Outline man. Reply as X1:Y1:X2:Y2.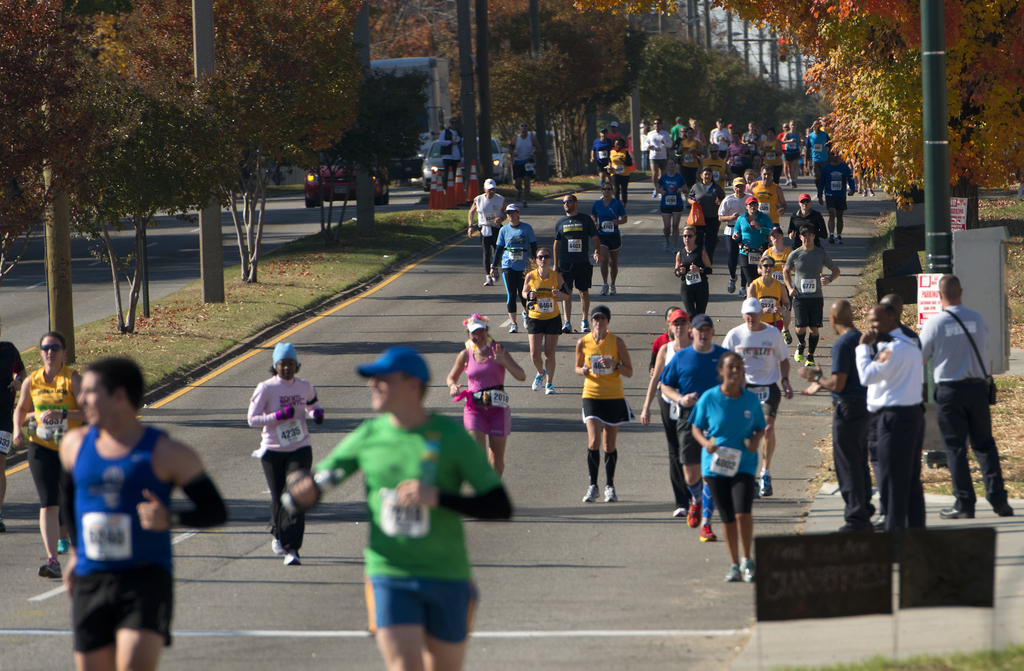
671:116:687:140.
